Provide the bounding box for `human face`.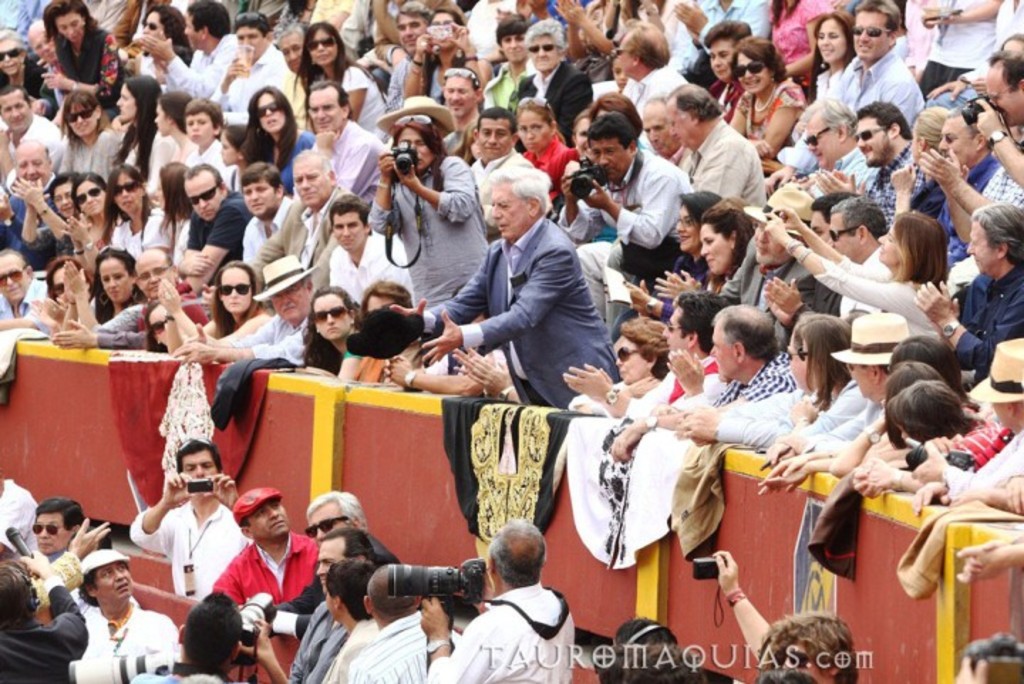
rect(262, 85, 289, 131).
